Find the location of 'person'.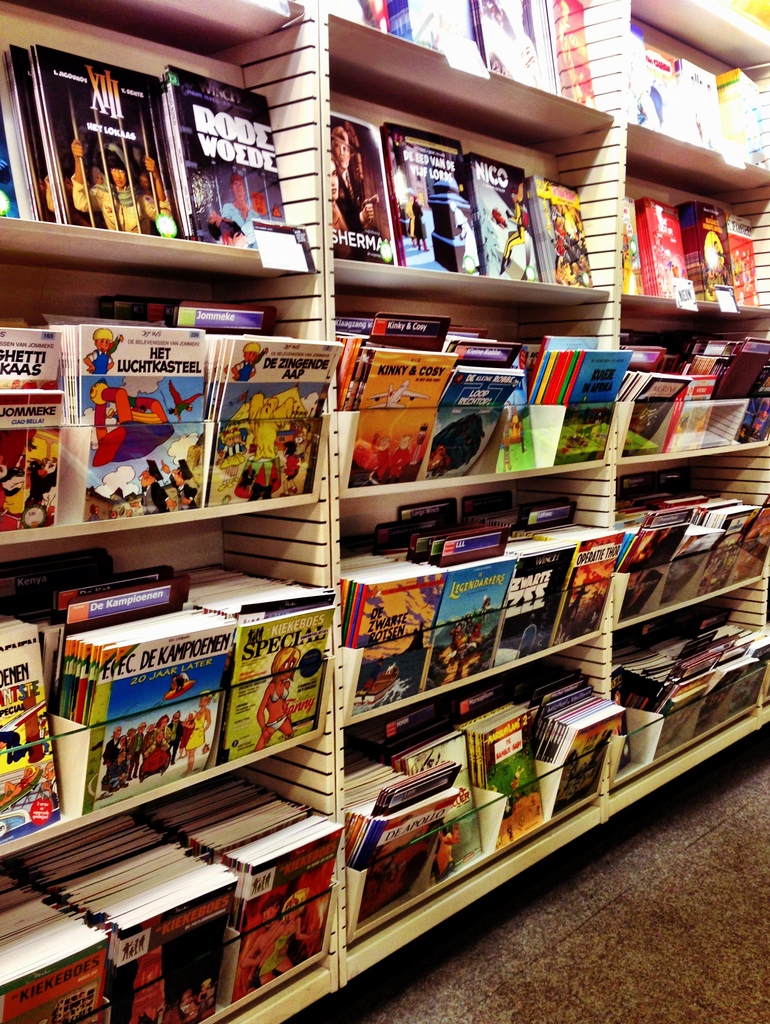
Location: x1=140, y1=456, x2=170, y2=508.
